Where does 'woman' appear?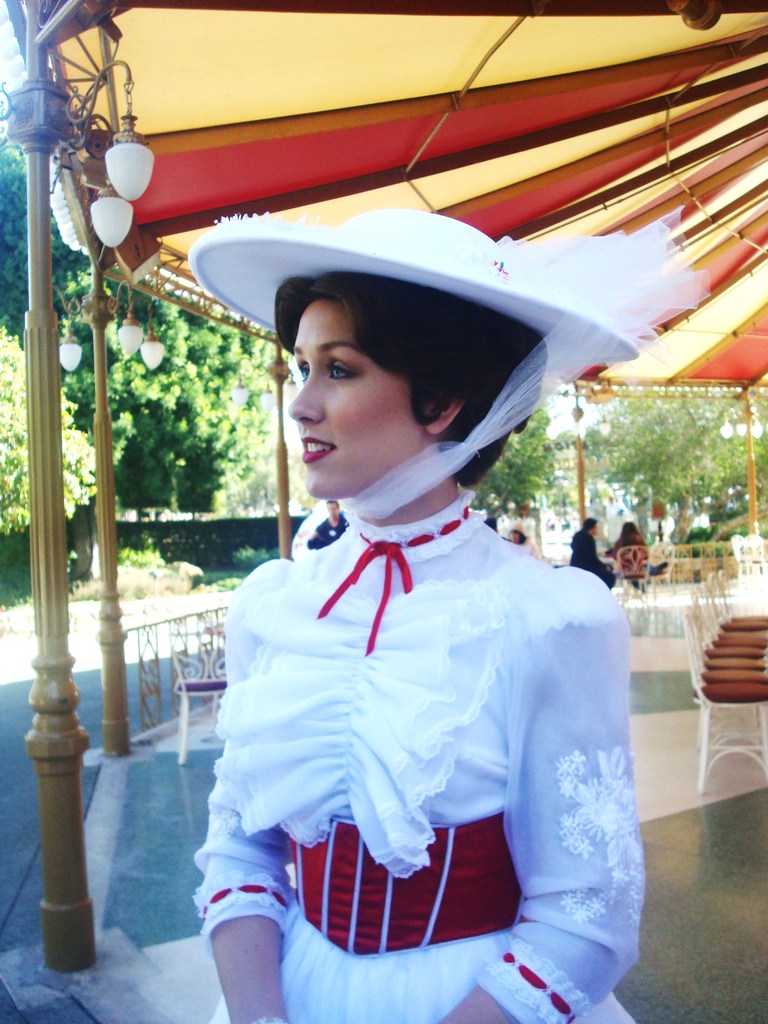
Appears at Rect(611, 519, 644, 586).
